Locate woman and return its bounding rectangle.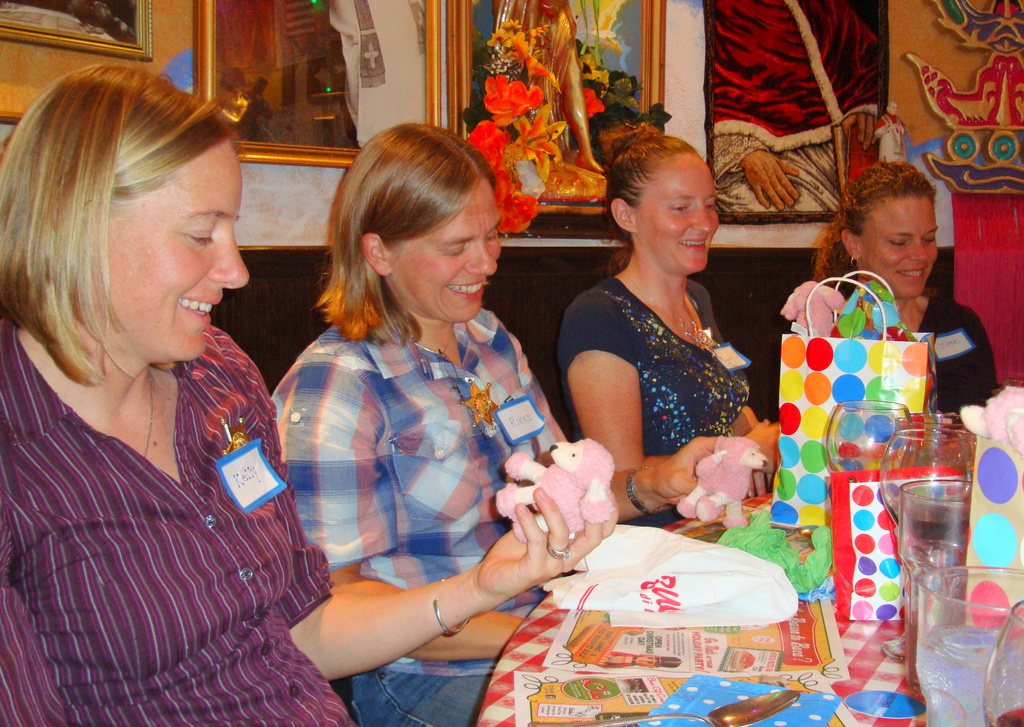
box(545, 135, 783, 507).
